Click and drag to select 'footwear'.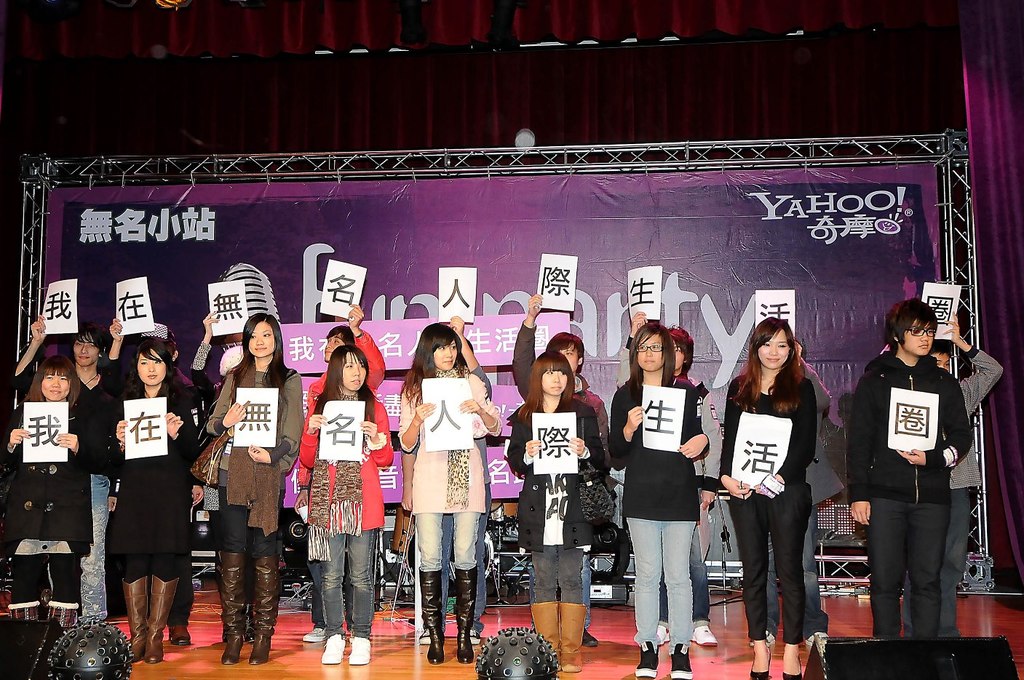
Selection: [117,572,148,663].
